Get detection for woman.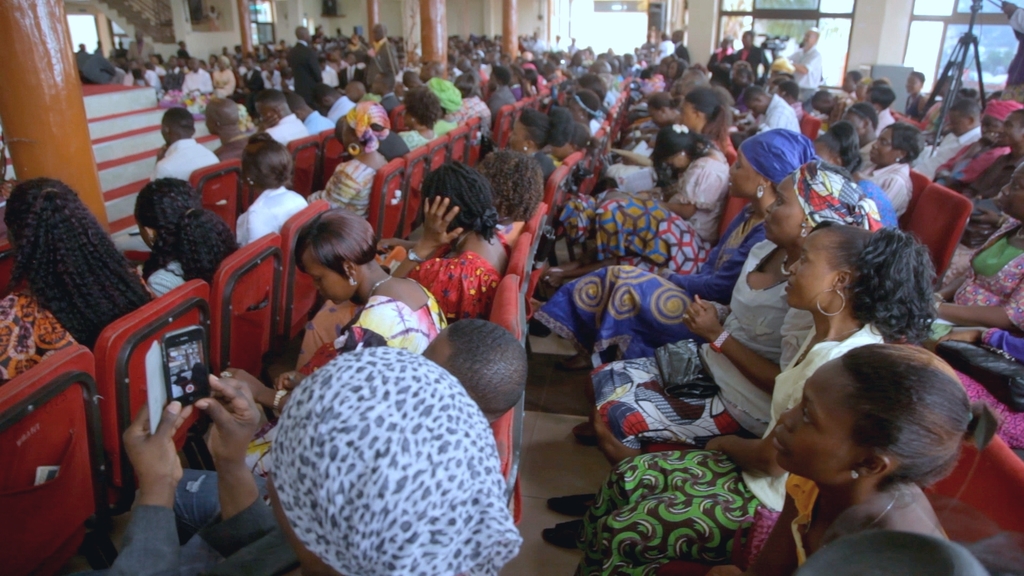
Detection: 767, 344, 1006, 575.
